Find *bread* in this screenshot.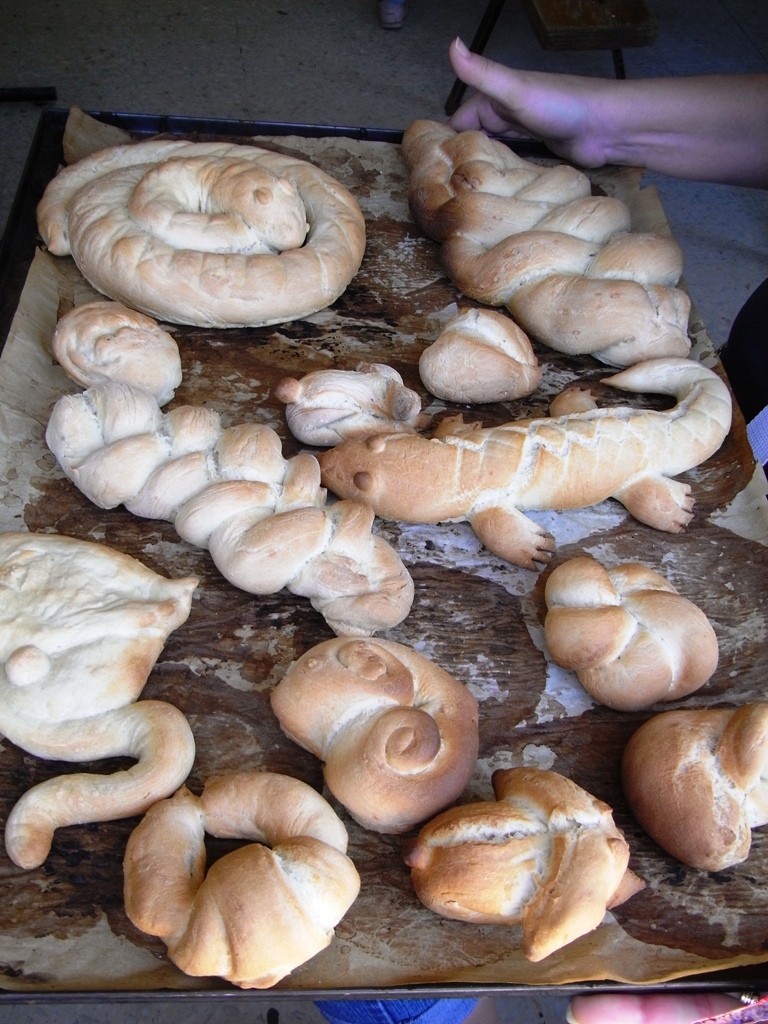
The bounding box for *bread* is 408,116,683,362.
